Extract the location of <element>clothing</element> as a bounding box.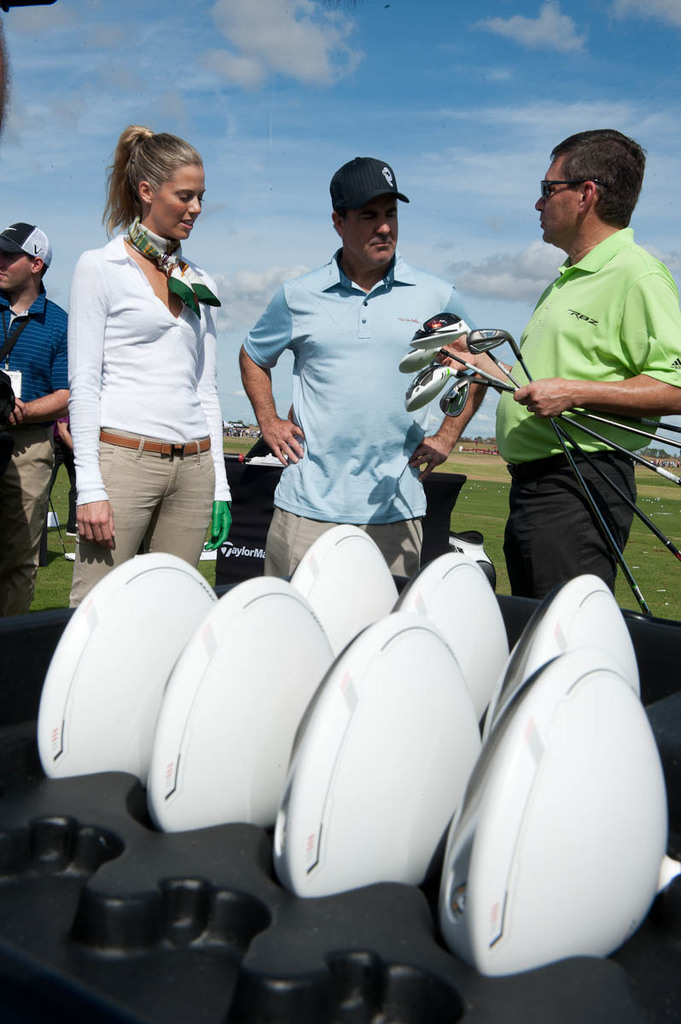
left=480, top=216, right=680, bottom=609.
